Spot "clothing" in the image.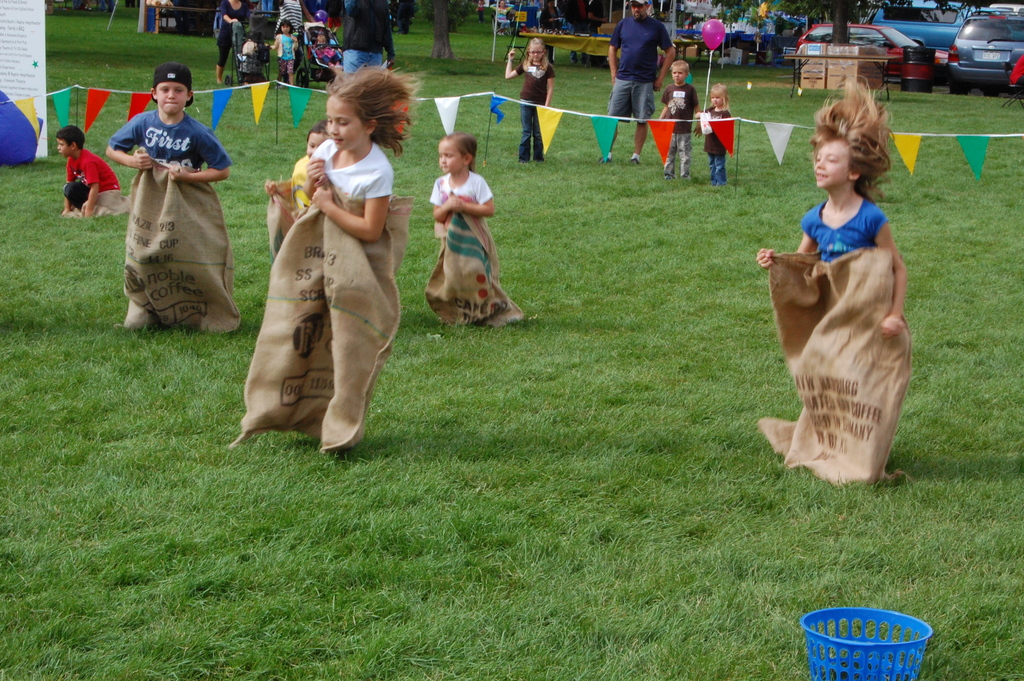
"clothing" found at bbox(702, 105, 727, 181).
